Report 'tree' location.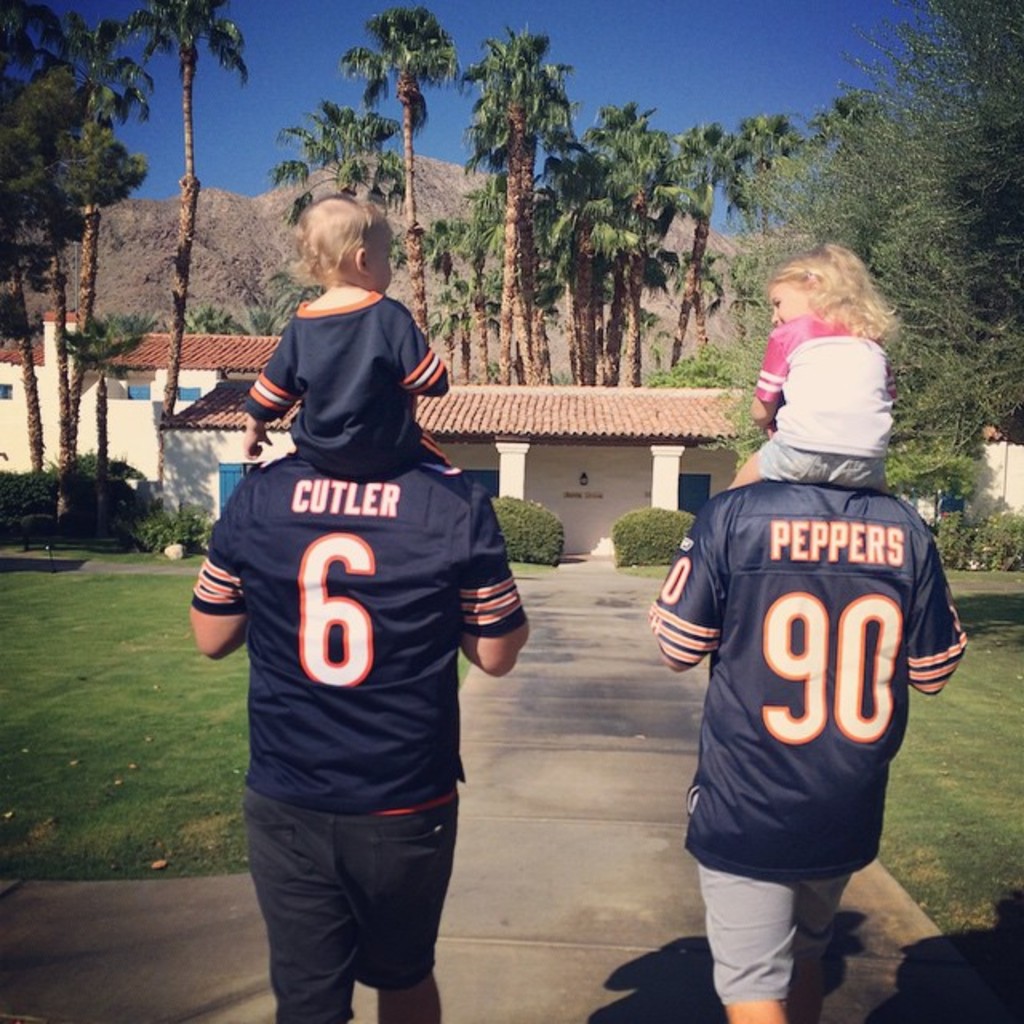
Report: {"left": 125, "top": 0, "right": 251, "bottom": 486}.
